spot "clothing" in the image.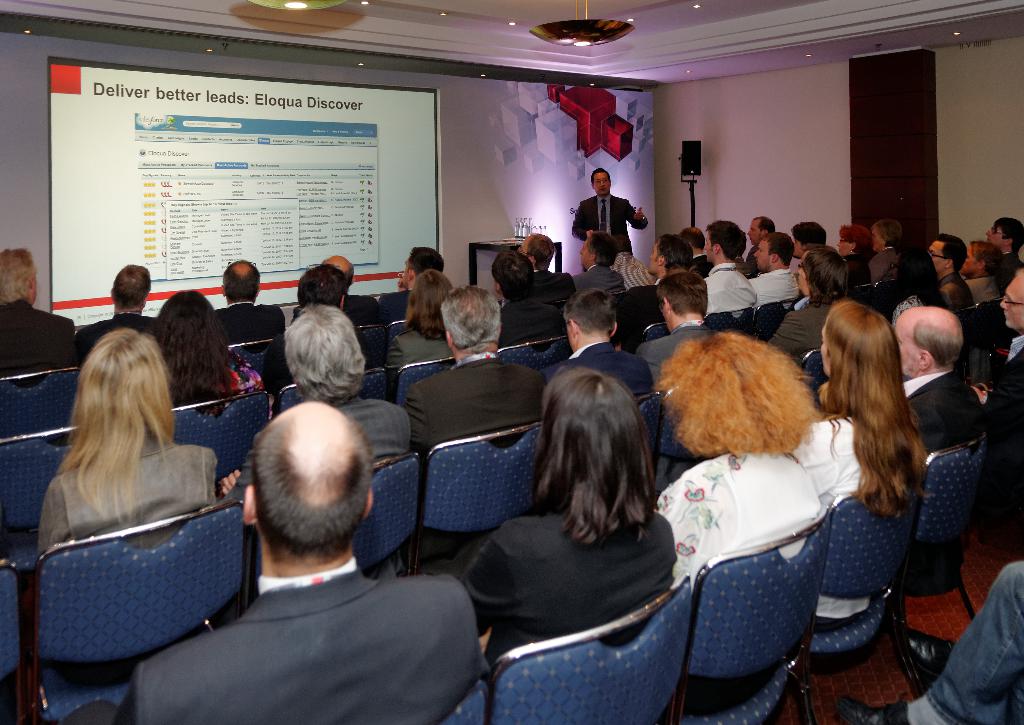
"clothing" found at rect(981, 331, 1023, 453).
